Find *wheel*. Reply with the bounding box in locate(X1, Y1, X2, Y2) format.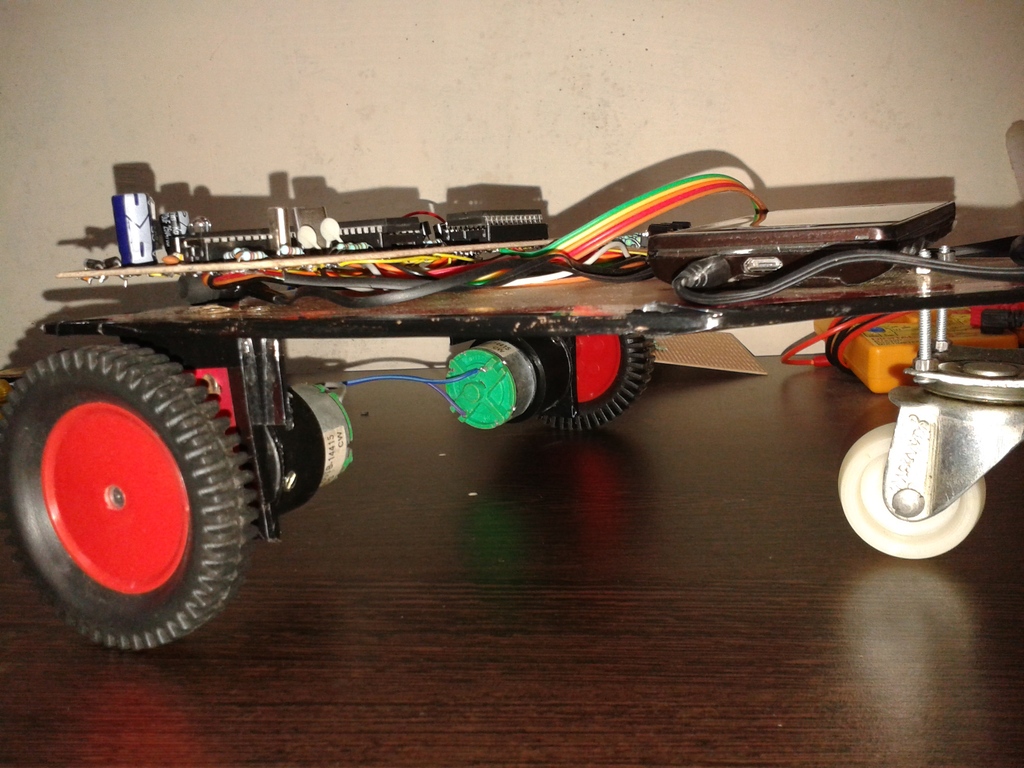
locate(20, 321, 250, 650).
